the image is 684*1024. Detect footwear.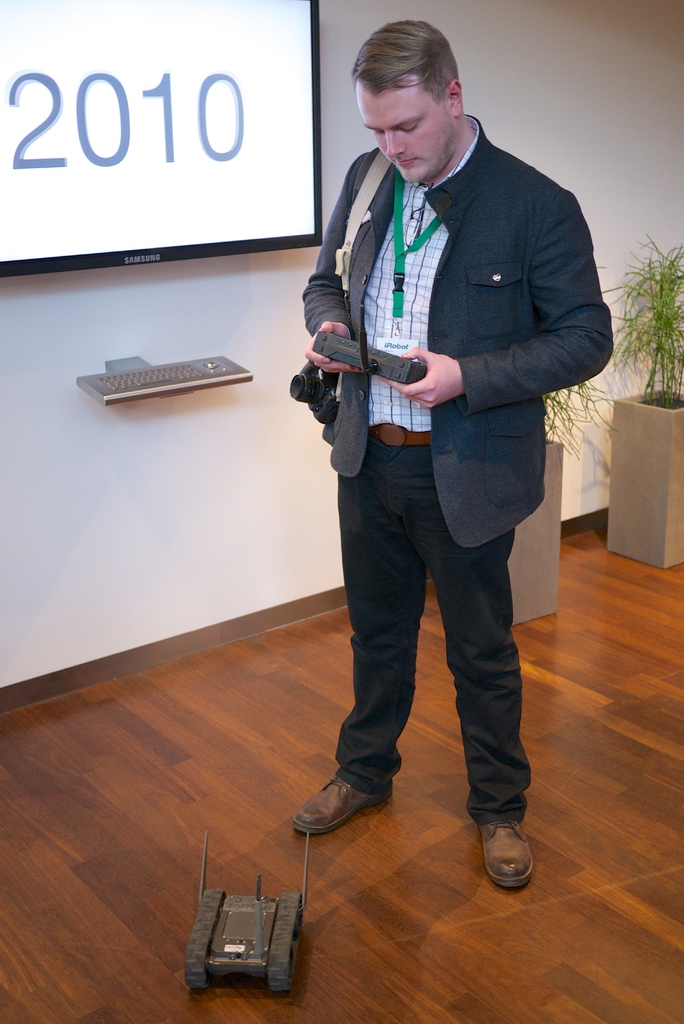
Detection: 476,823,533,892.
